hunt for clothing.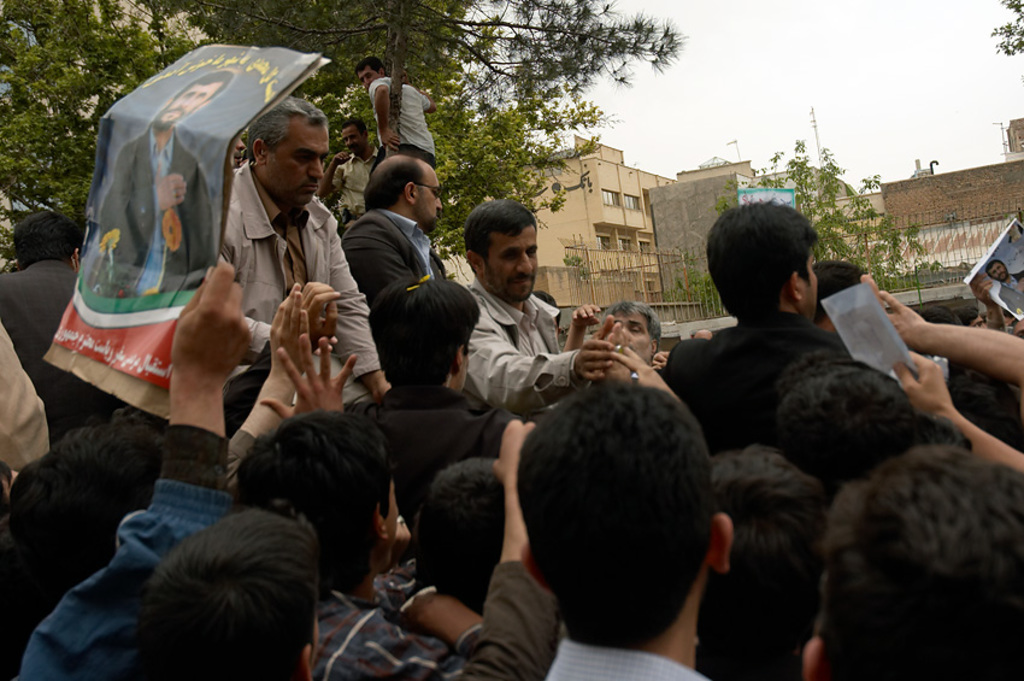
Hunted down at x1=219, y1=163, x2=381, y2=398.
